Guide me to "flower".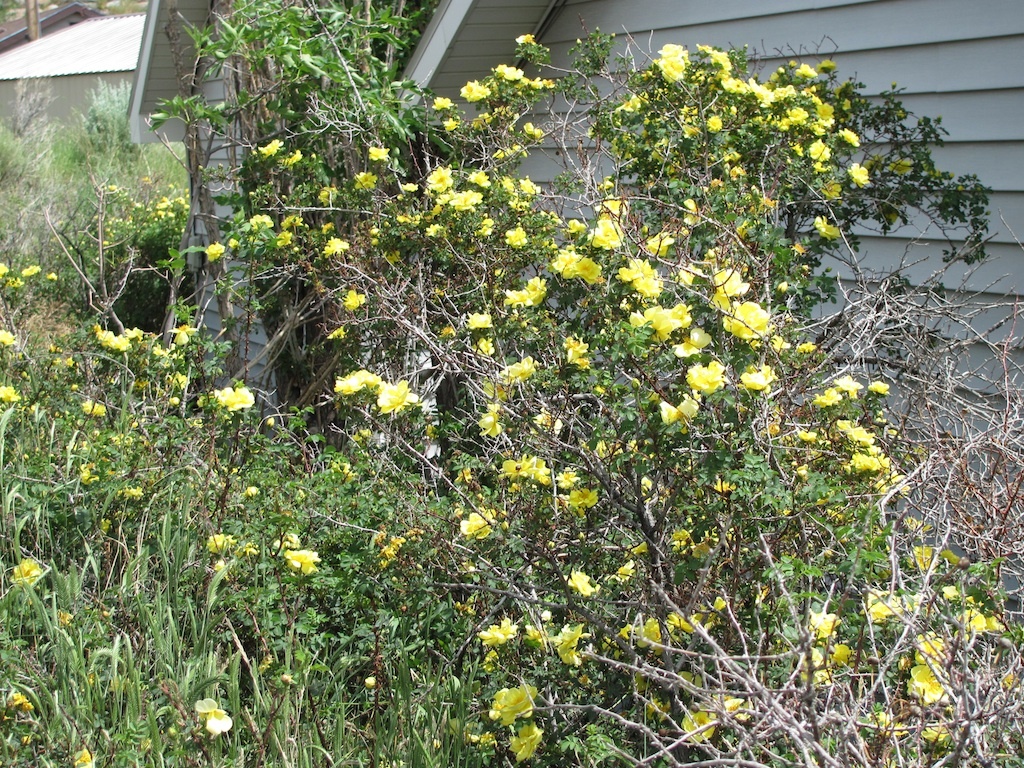
Guidance: {"x1": 320, "y1": 229, "x2": 349, "y2": 257}.
